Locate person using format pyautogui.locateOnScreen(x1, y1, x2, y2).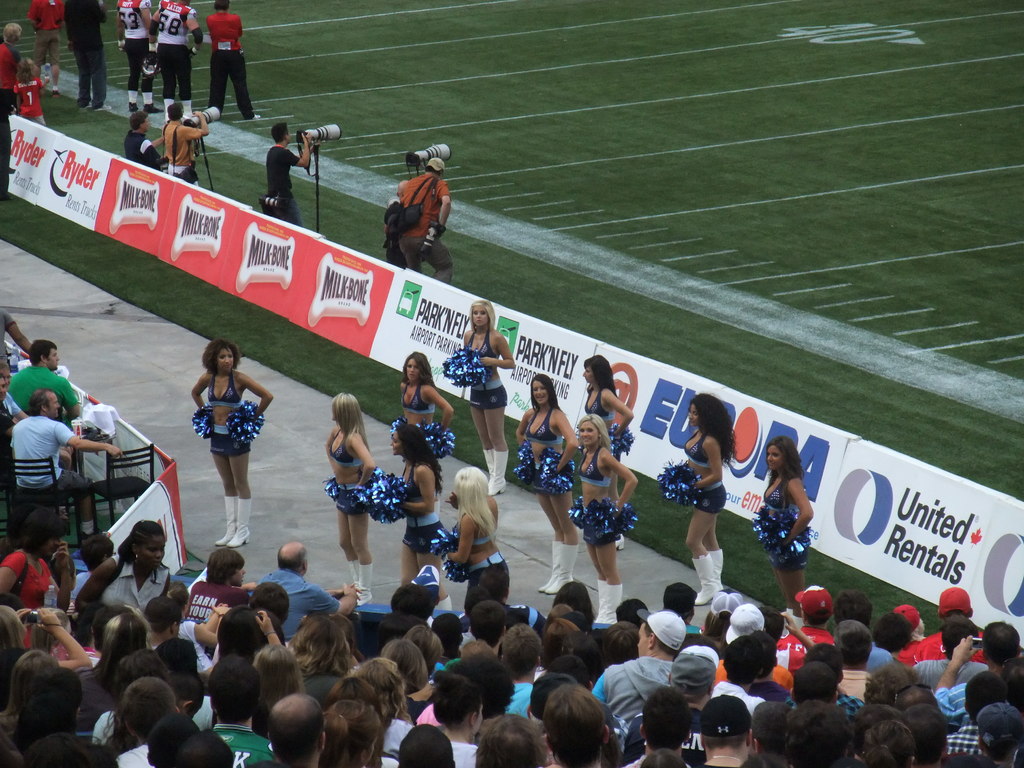
pyautogui.locateOnScreen(76, 518, 173, 636).
